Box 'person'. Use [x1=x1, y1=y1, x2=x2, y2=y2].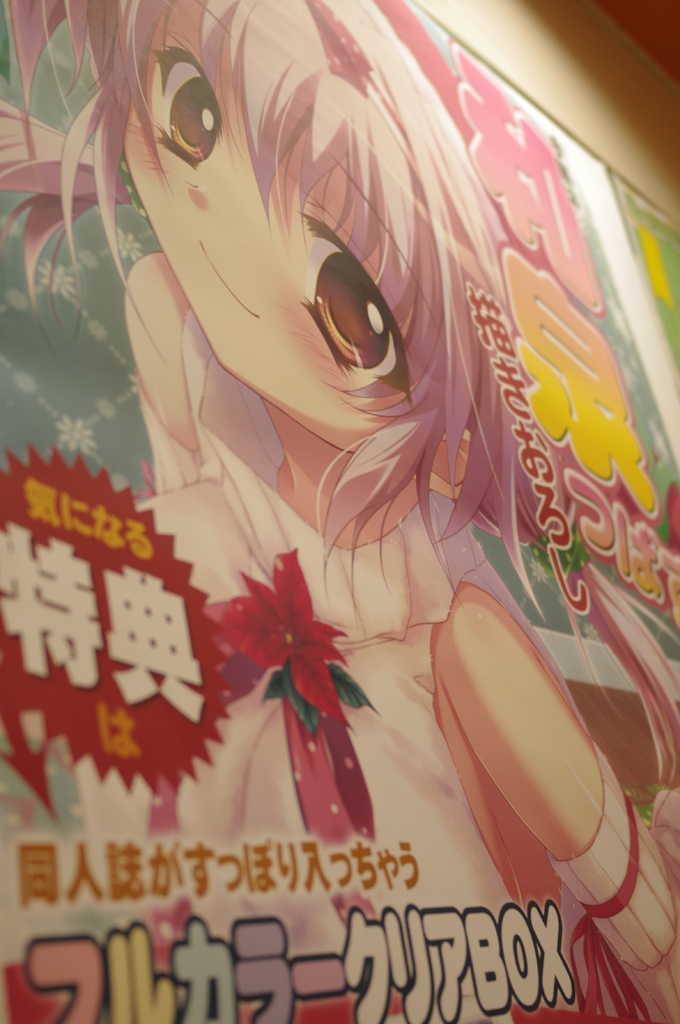
[x1=0, y1=0, x2=679, y2=1022].
